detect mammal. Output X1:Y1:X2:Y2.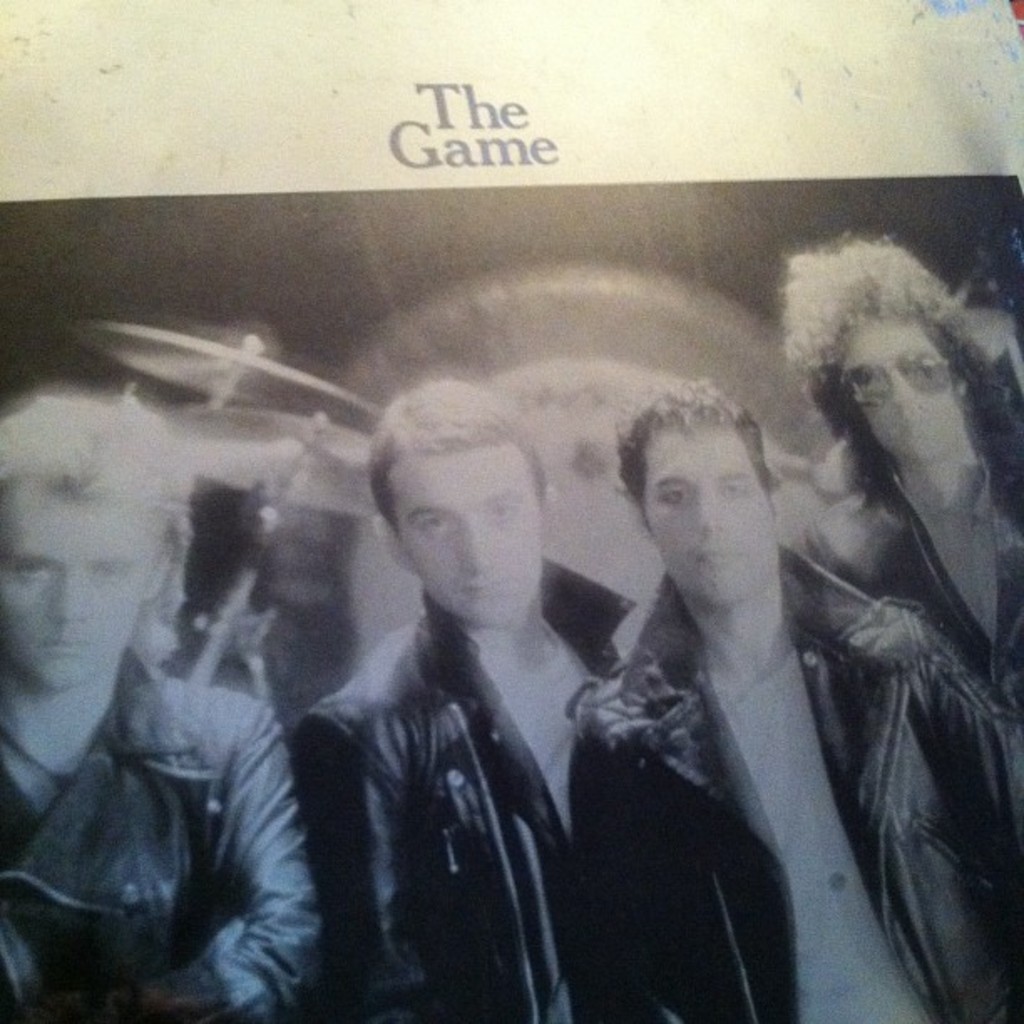
293:380:653:1022.
